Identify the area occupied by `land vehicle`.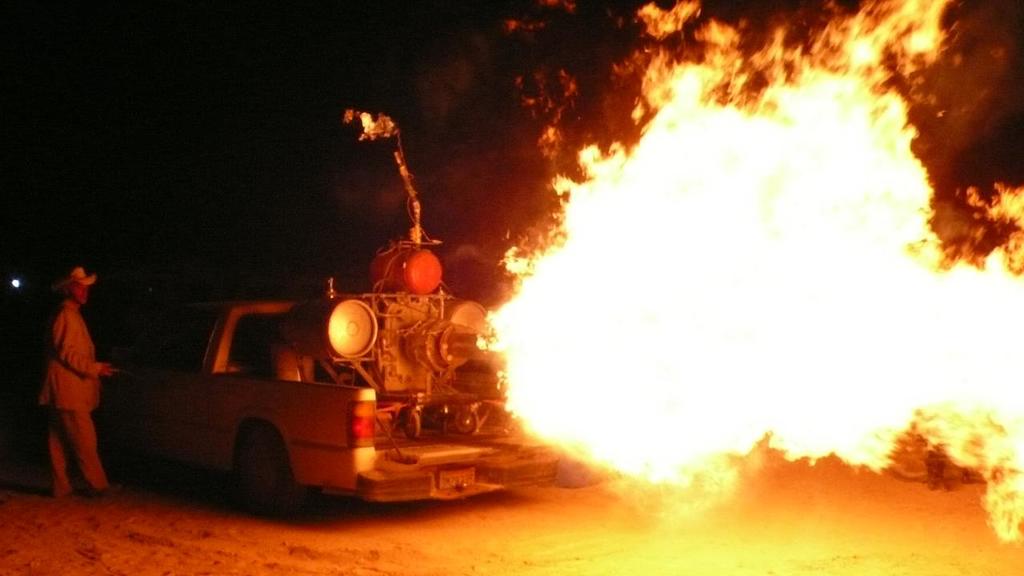
Area: x1=134 y1=106 x2=564 y2=522.
